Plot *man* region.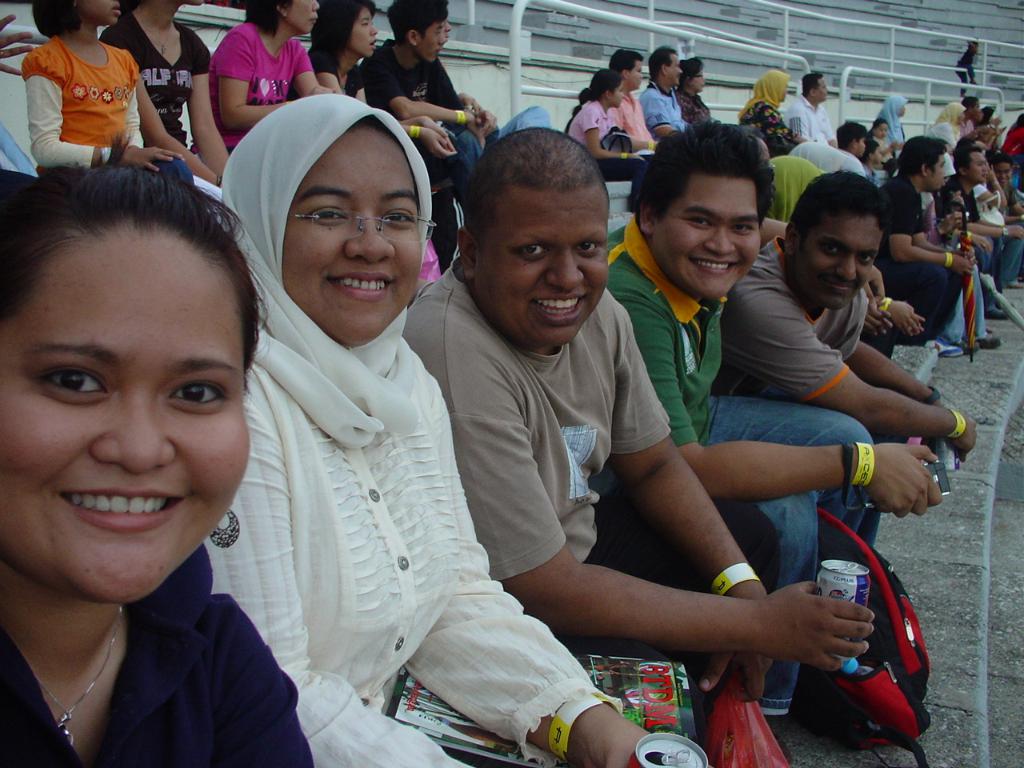
Plotted at [608, 47, 664, 153].
